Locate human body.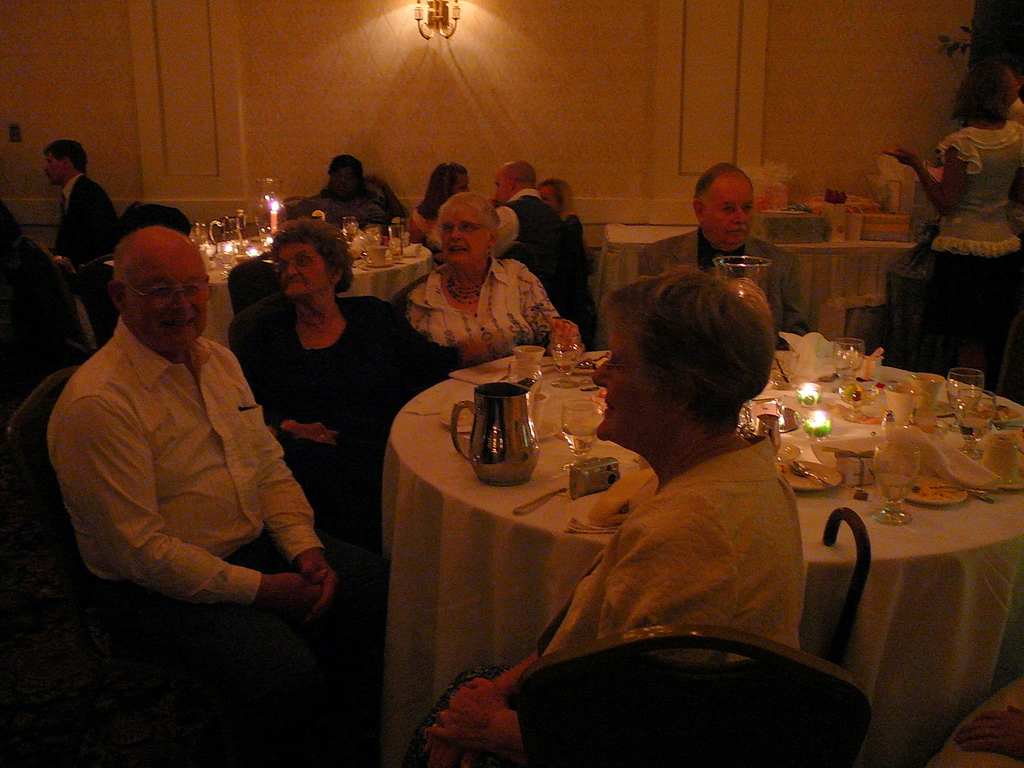
Bounding box: <bbox>493, 189, 573, 303</bbox>.
